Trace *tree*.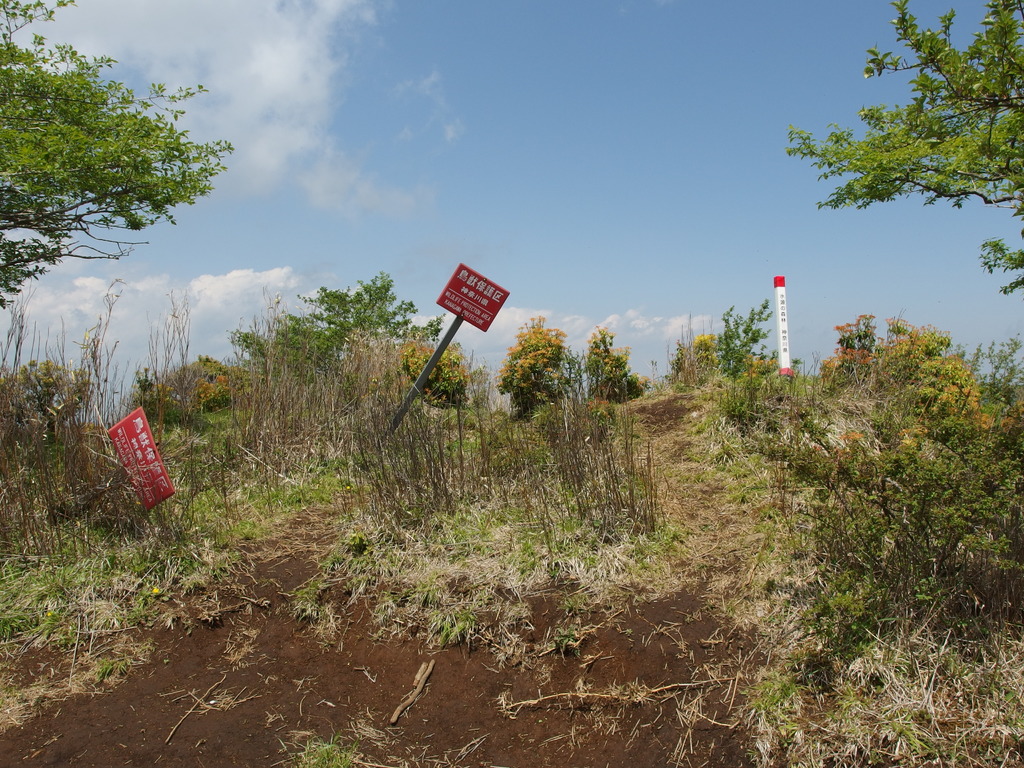
Traced to x1=0, y1=0, x2=241, y2=310.
